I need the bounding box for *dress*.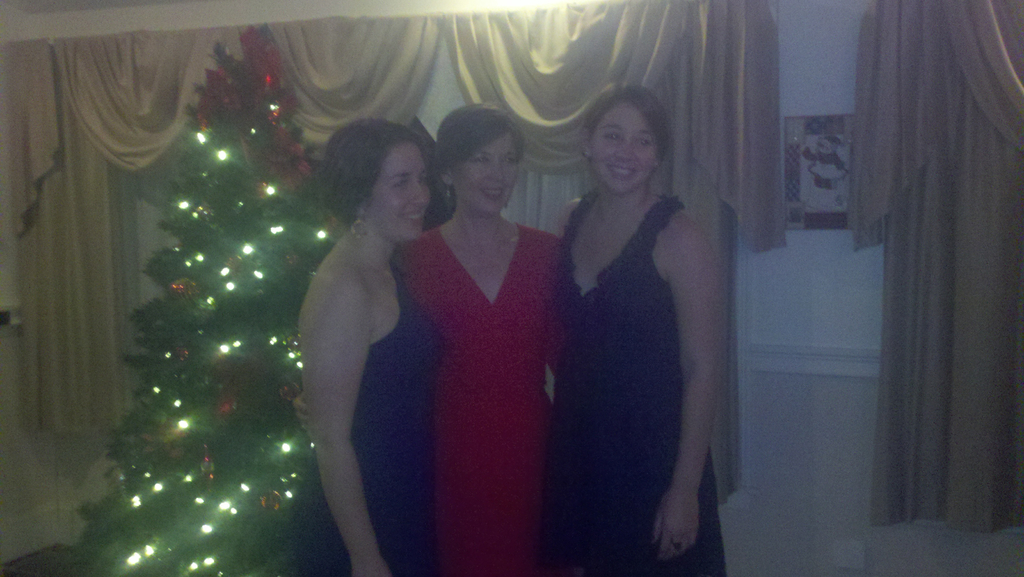
Here it is: BBox(400, 224, 569, 576).
